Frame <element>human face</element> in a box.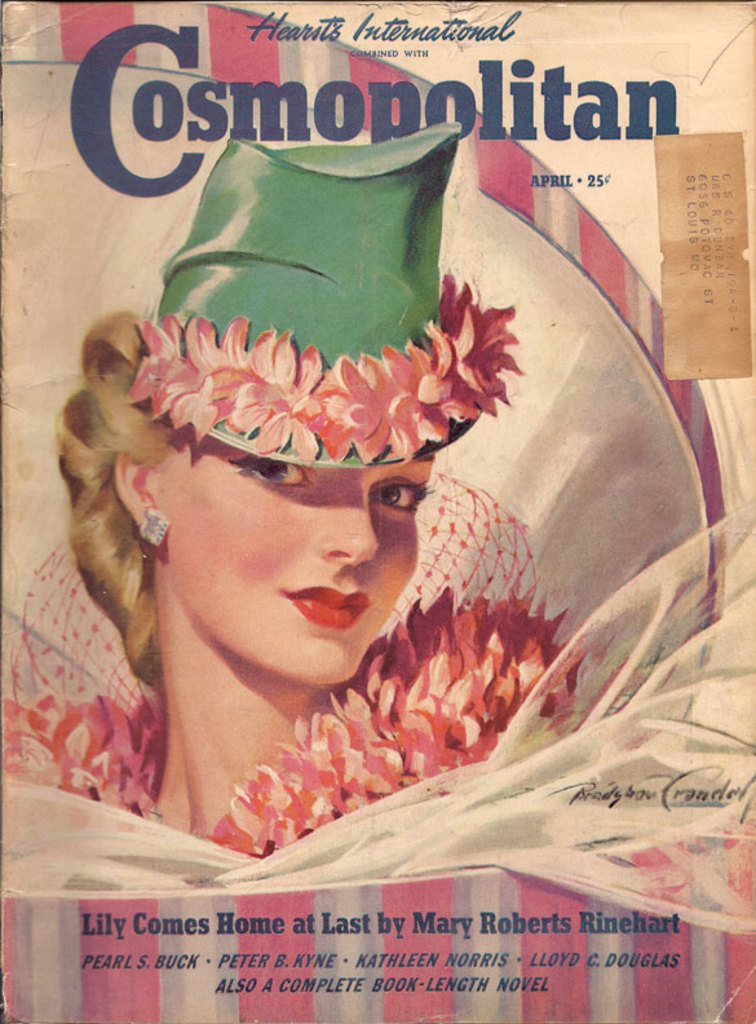
[152, 419, 437, 687].
